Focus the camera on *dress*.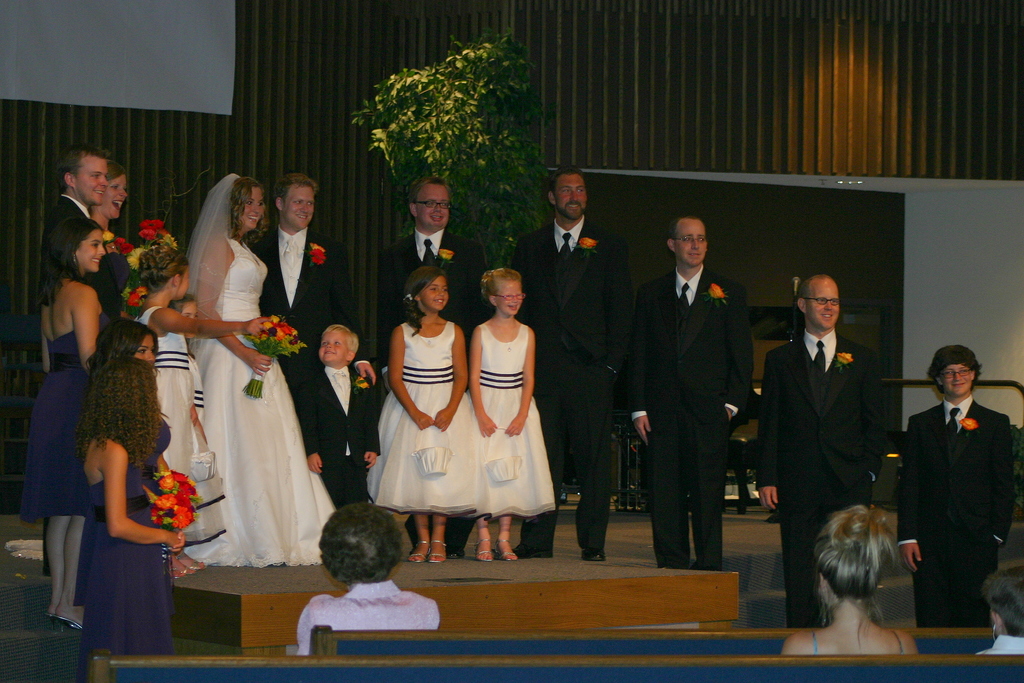
Focus region: [17, 317, 104, 514].
